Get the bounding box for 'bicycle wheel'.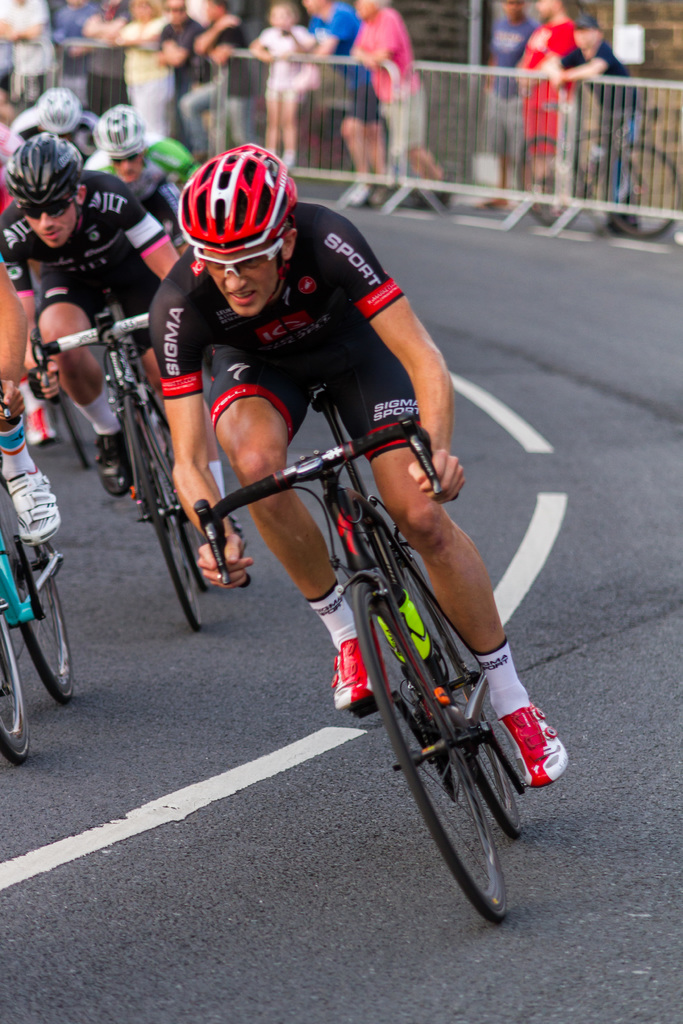
BBox(365, 515, 538, 860).
